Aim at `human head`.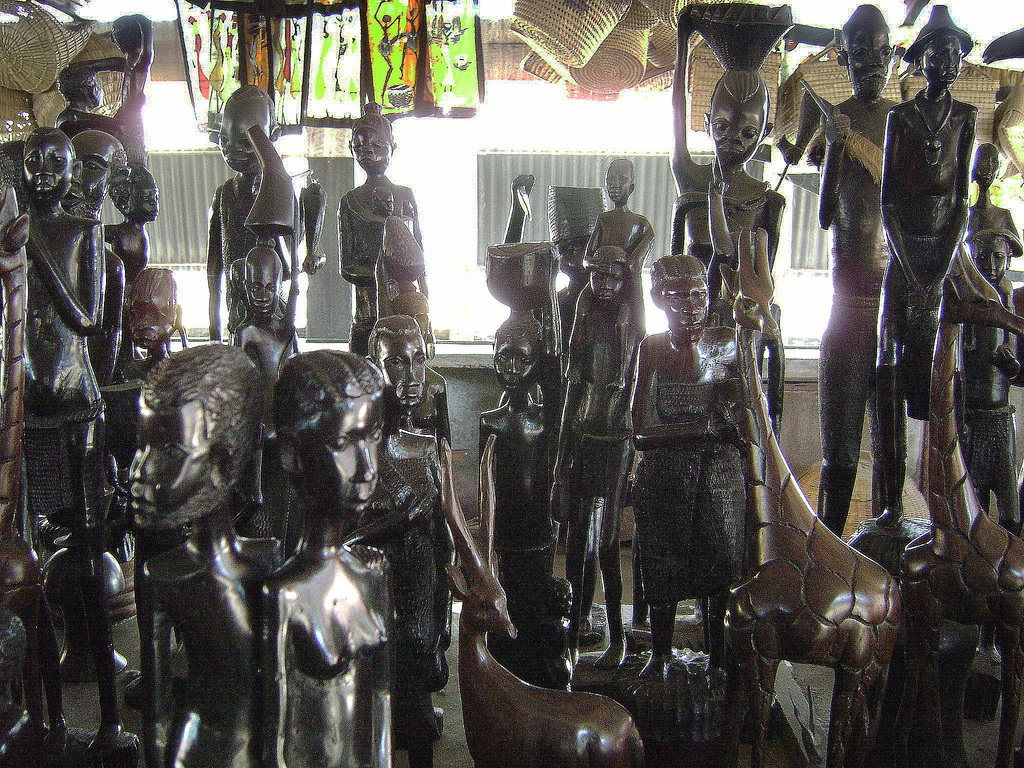
Aimed at [left=242, top=246, right=283, bottom=316].
